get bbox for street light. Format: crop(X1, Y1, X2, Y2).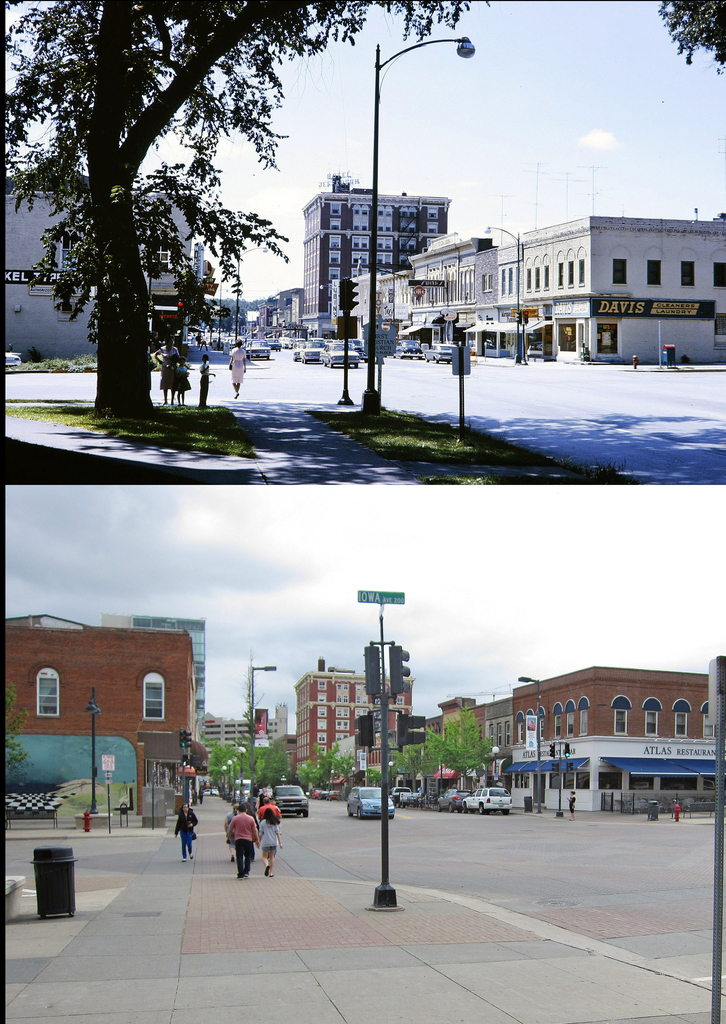
crop(375, 267, 415, 347).
